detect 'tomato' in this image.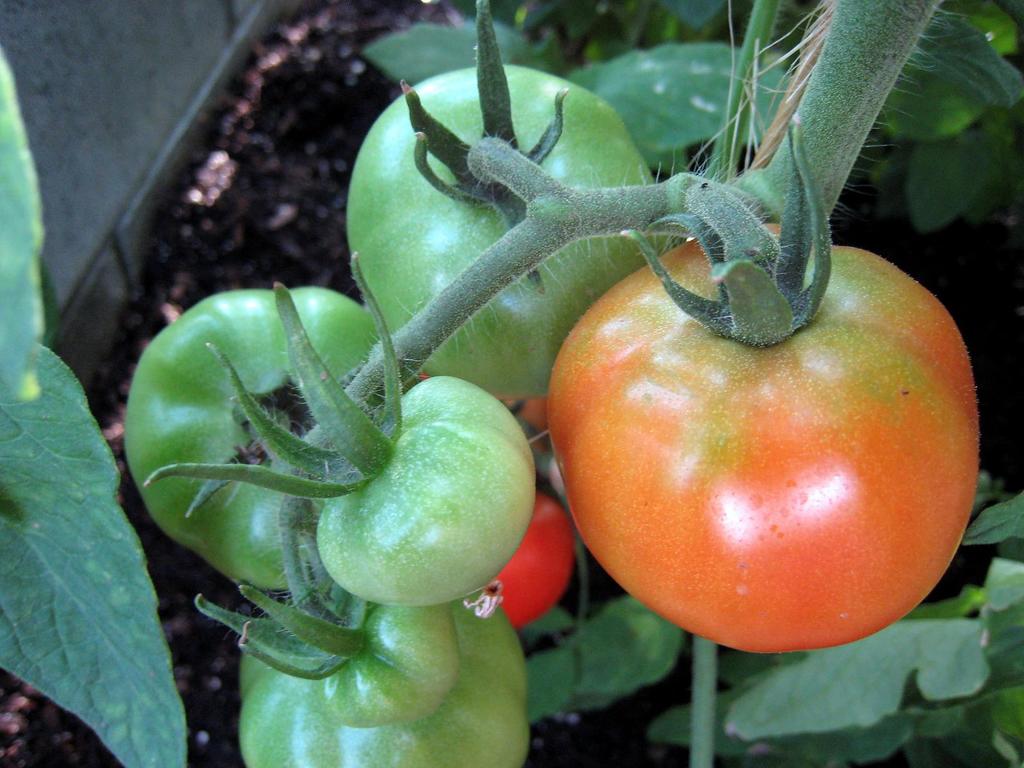
Detection: bbox(494, 500, 582, 632).
